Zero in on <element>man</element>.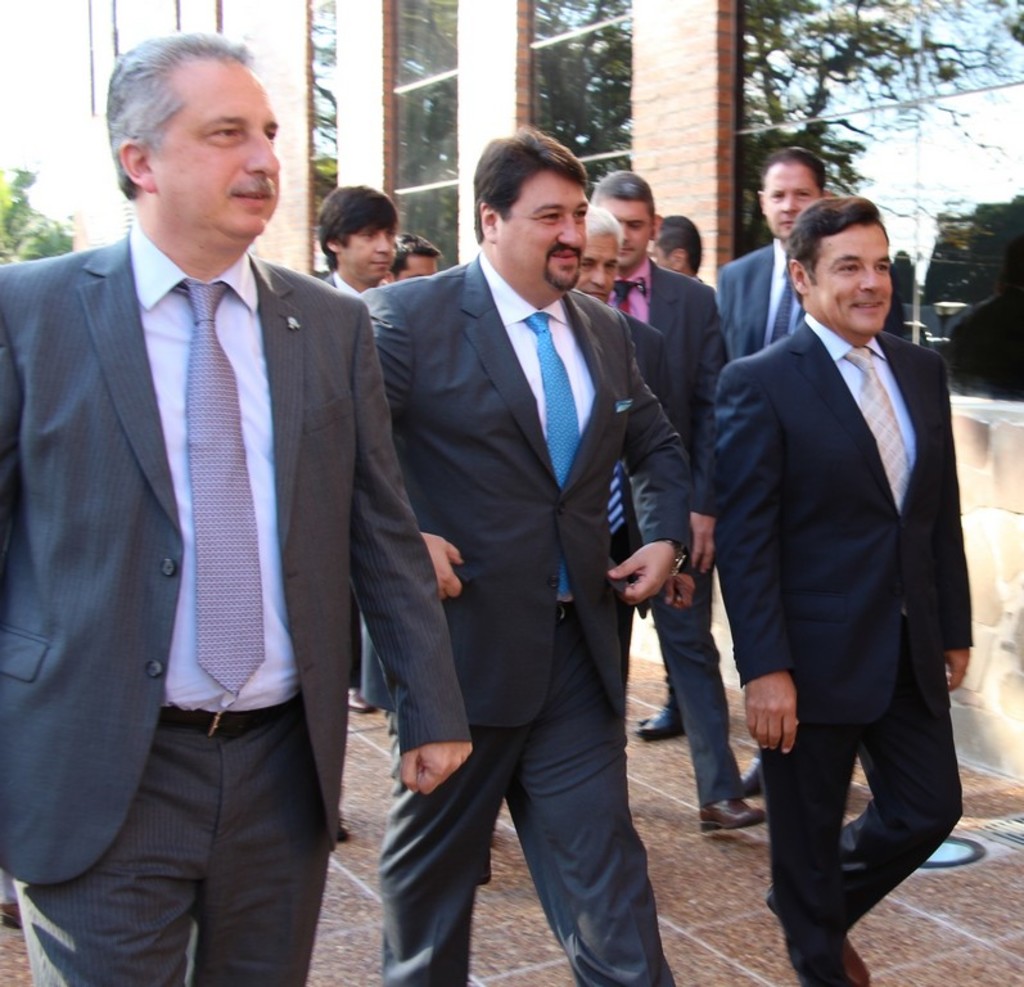
Zeroed in: <box>347,130,682,986</box>.
